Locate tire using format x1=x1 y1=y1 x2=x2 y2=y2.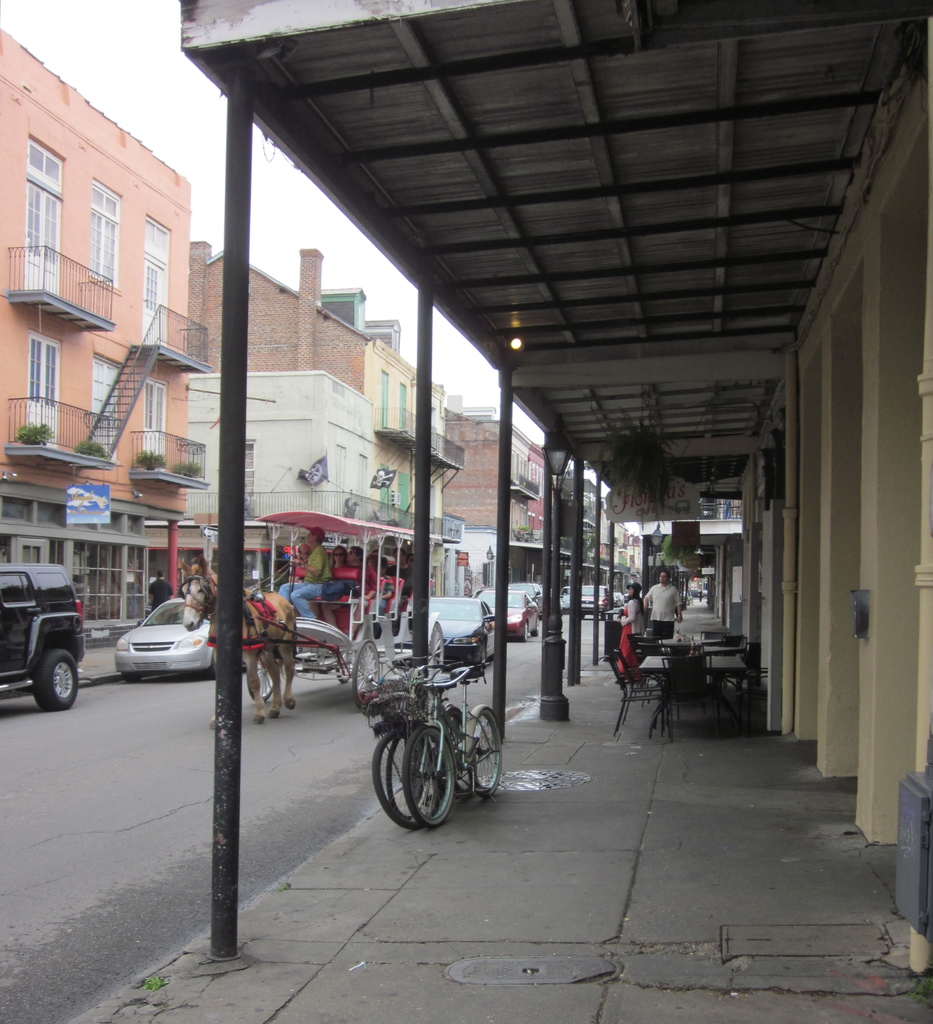
x1=524 y1=620 x2=530 y2=646.
